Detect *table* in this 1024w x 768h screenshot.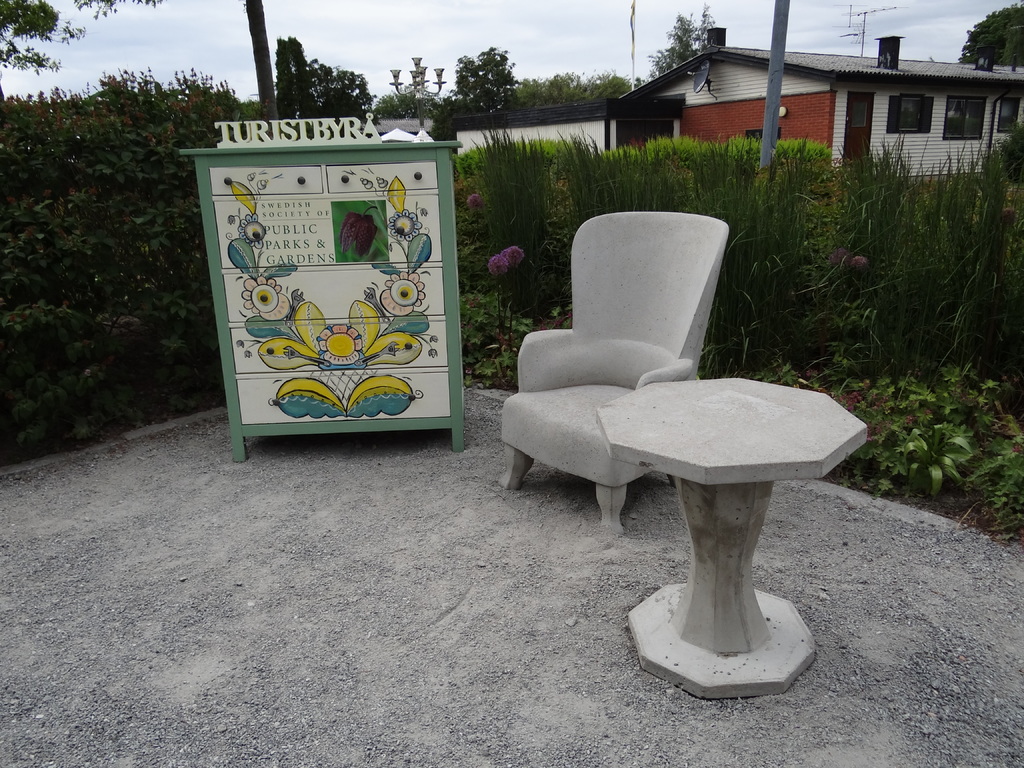
Detection: select_region(601, 375, 867, 698).
